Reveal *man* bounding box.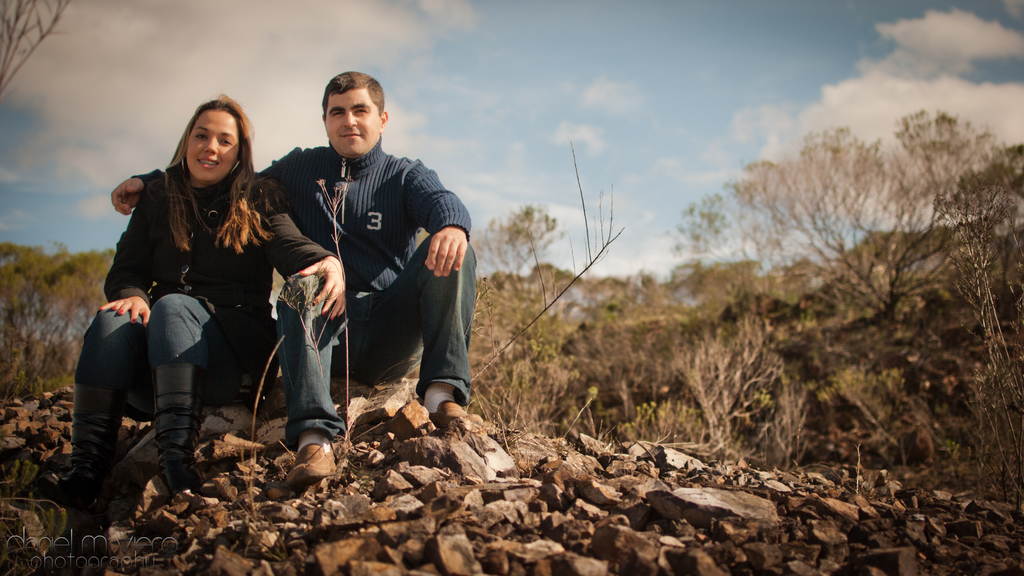
Revealed: bbox=(104, 63, 488, 424).
